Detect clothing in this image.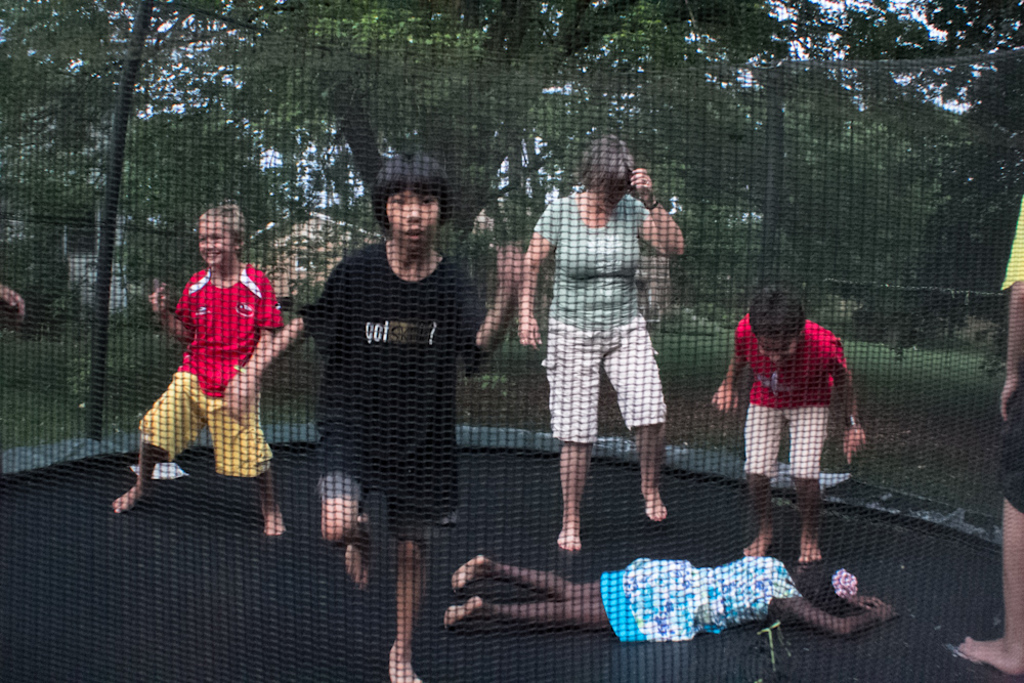
Detection: {"left": 131, "top": 240, "right": 274, "bottom": 493}.
